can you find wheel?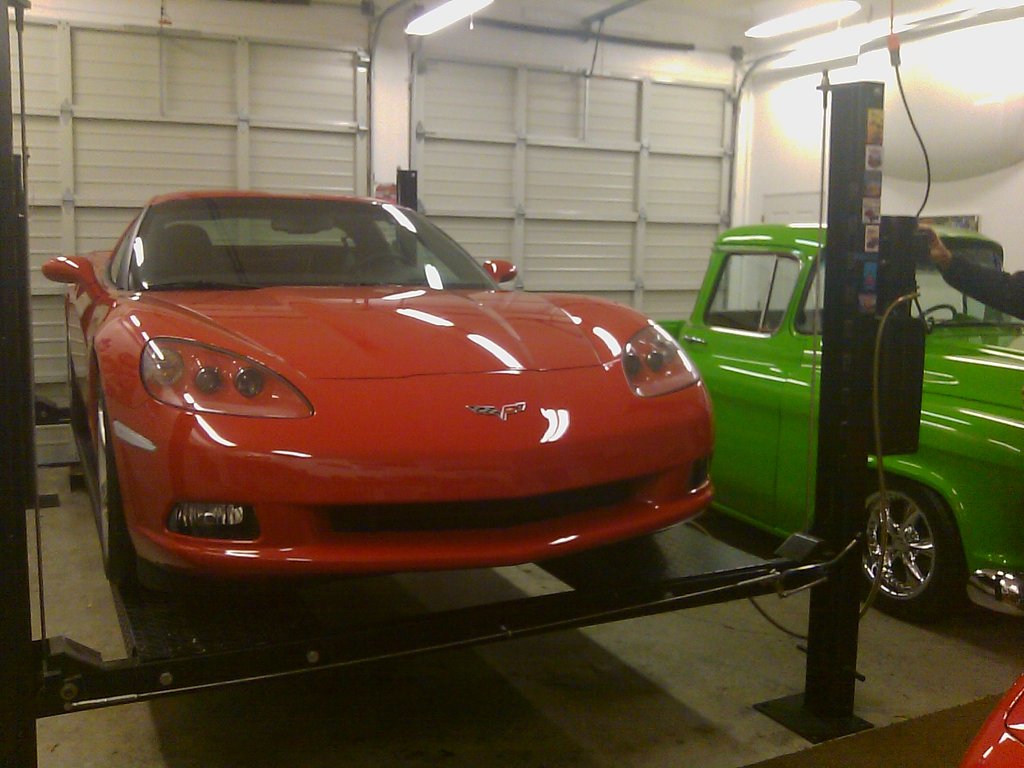
Yes, bounding box: {"left": 67, "top": 331, "right": 86, "bottom": 434}.
